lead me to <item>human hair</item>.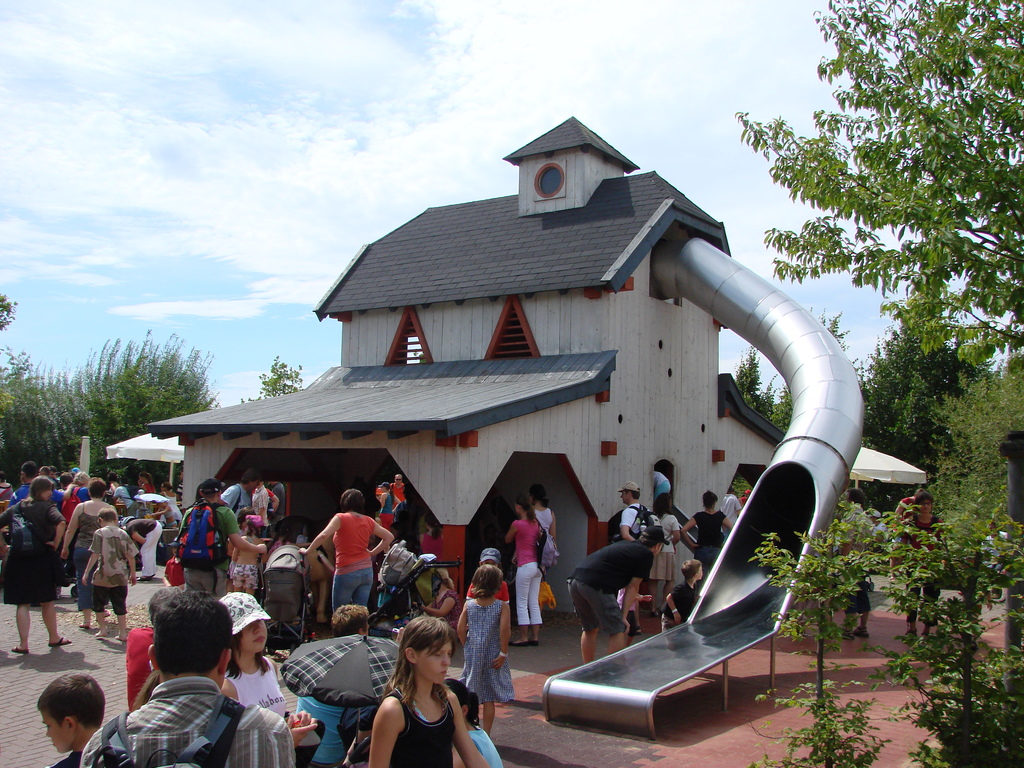
Lead to 89/478/110/498.
